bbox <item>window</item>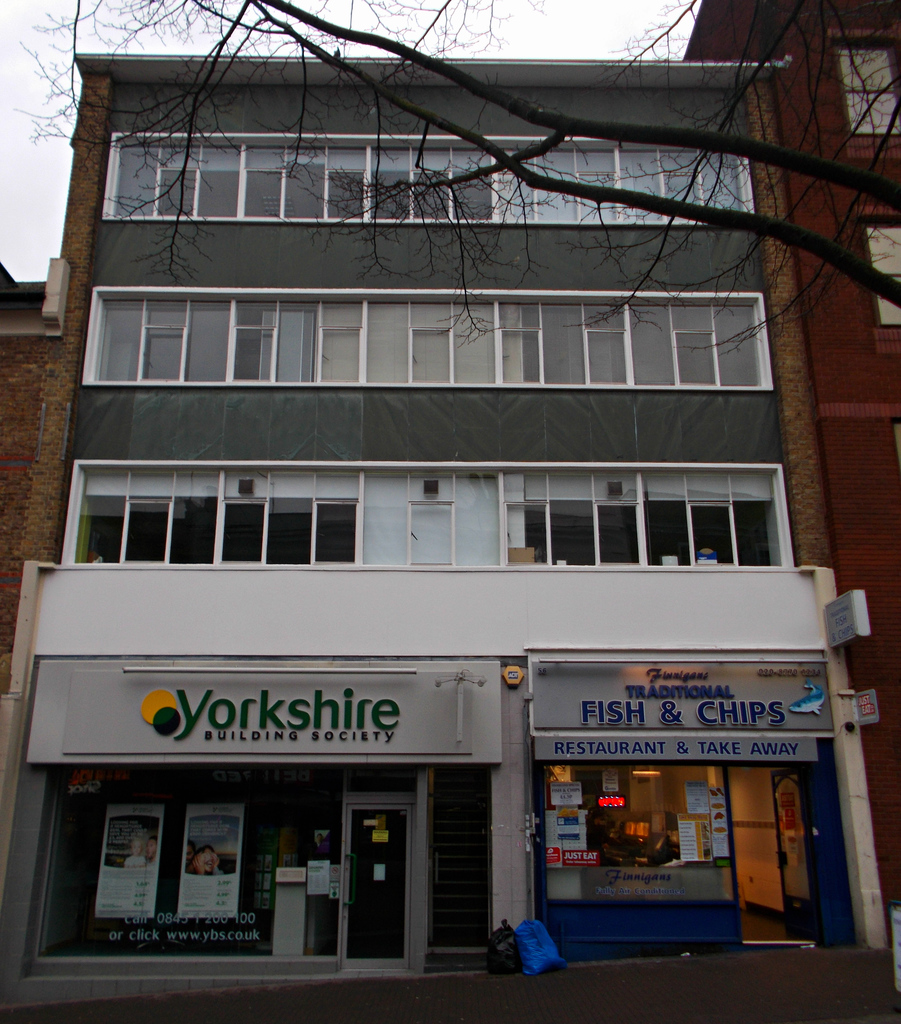
rect(852, 204, 900, 356)
